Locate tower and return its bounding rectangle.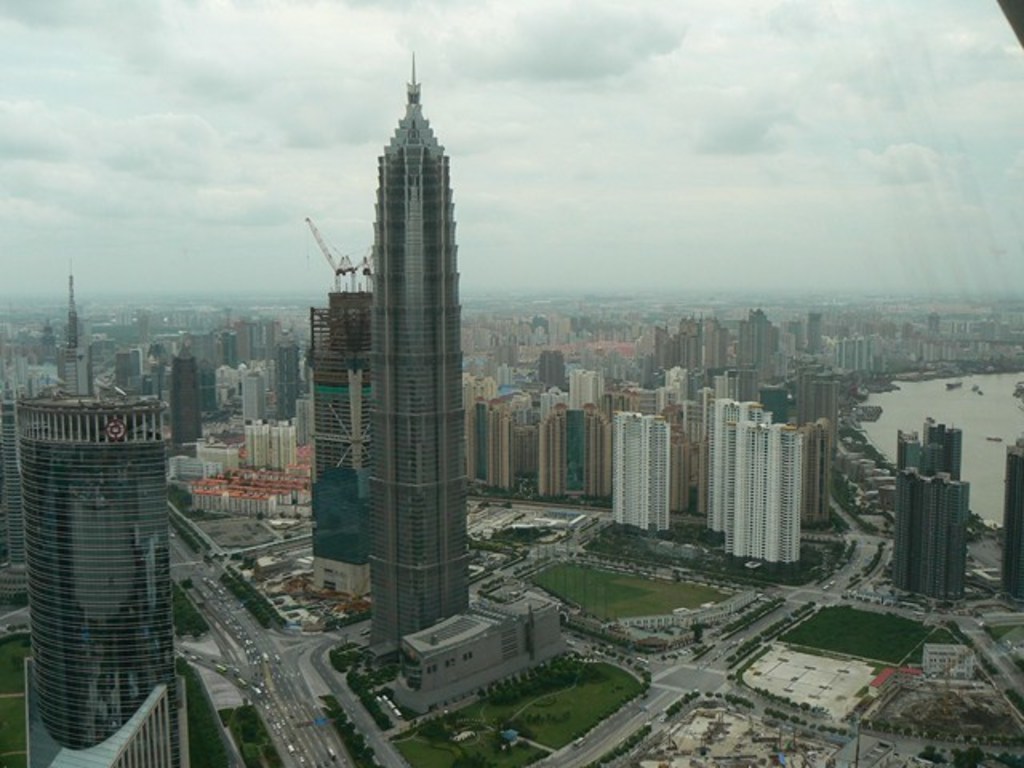
[886,475,960,603].
